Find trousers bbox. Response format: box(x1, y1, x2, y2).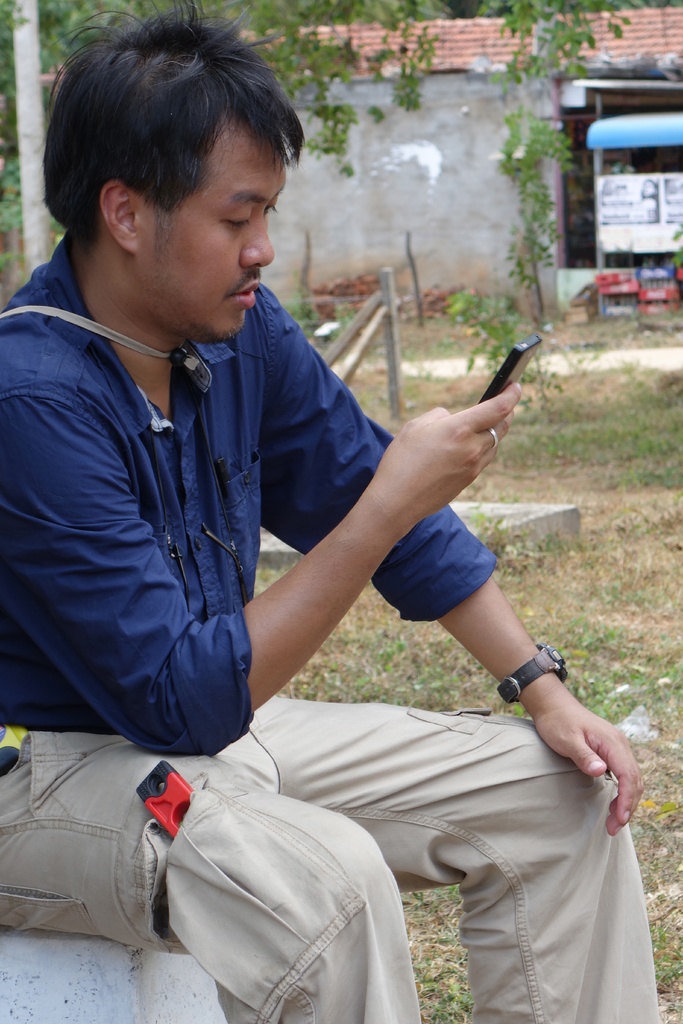
box(3, 692, 666, 1023).
